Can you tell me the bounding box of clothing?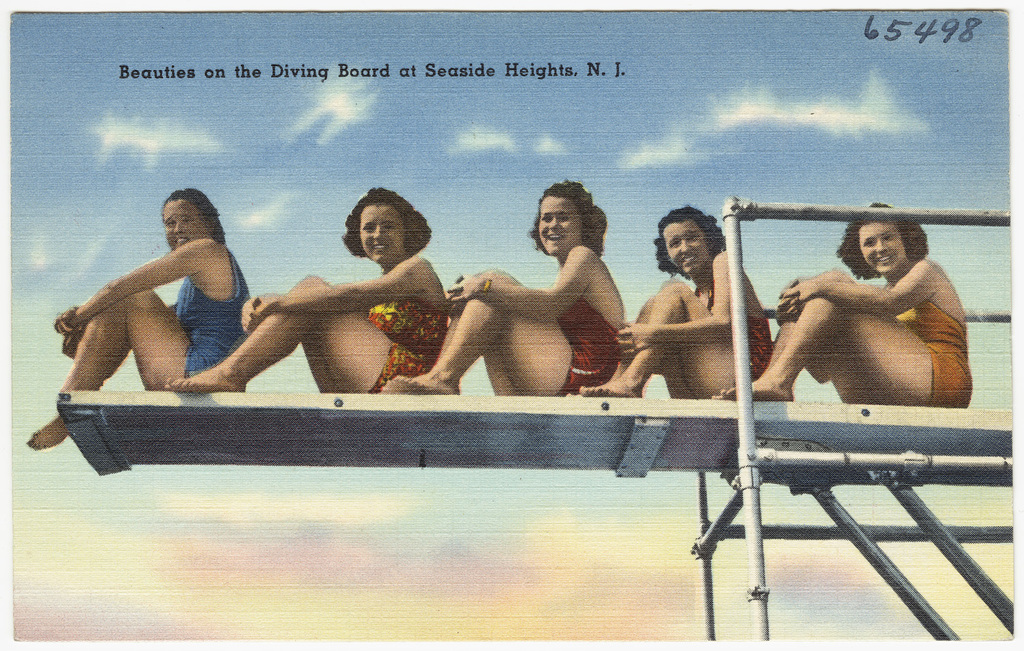
556, 294, 621, 403.
